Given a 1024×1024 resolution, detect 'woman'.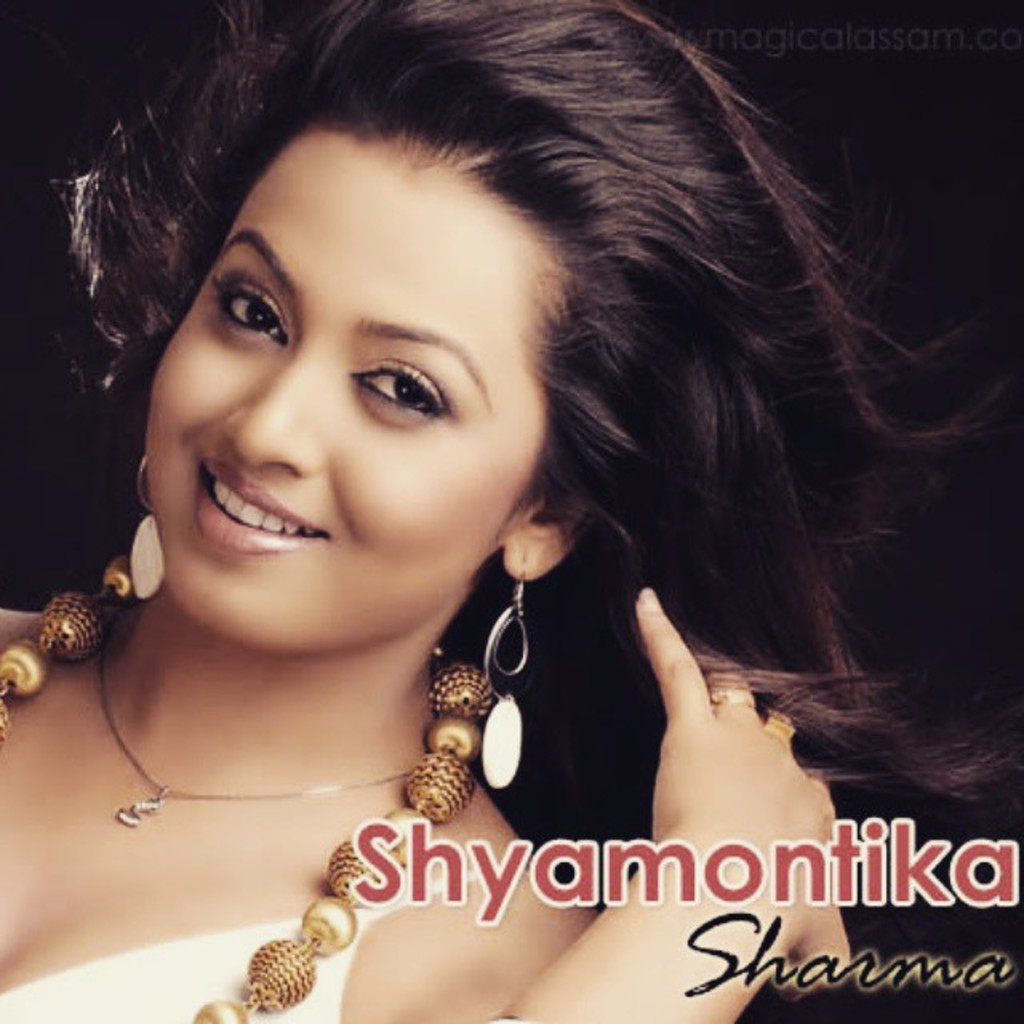
bbox=[0, 0, 952, 992].
